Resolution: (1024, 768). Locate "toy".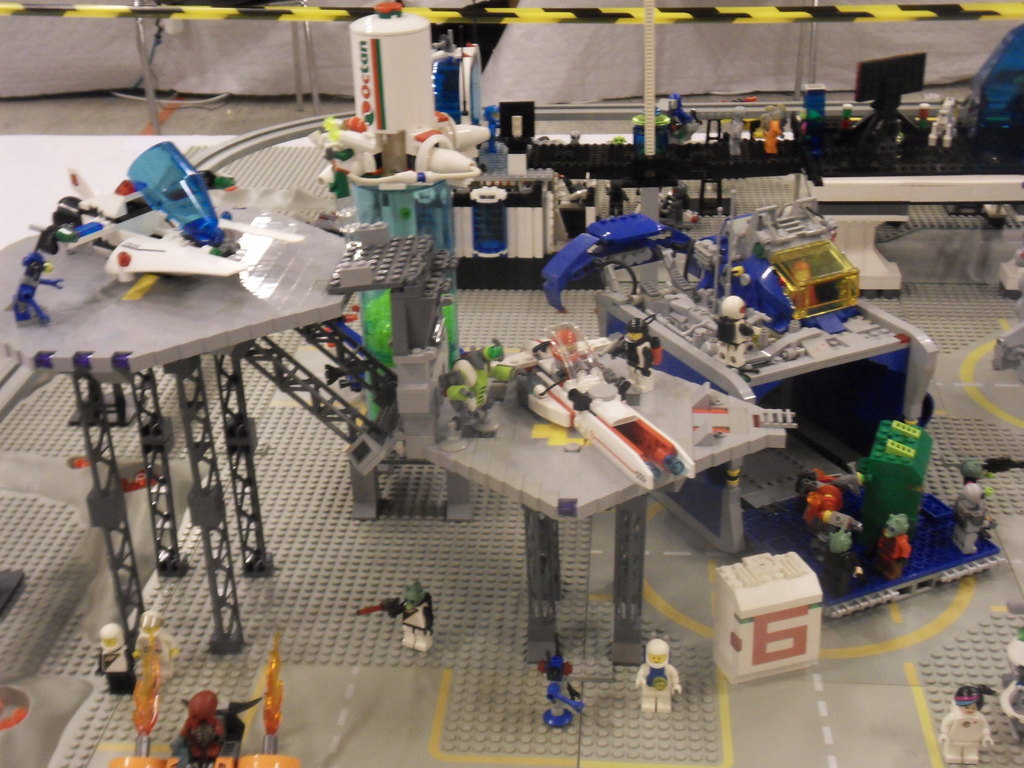
(96,619,133,684).
